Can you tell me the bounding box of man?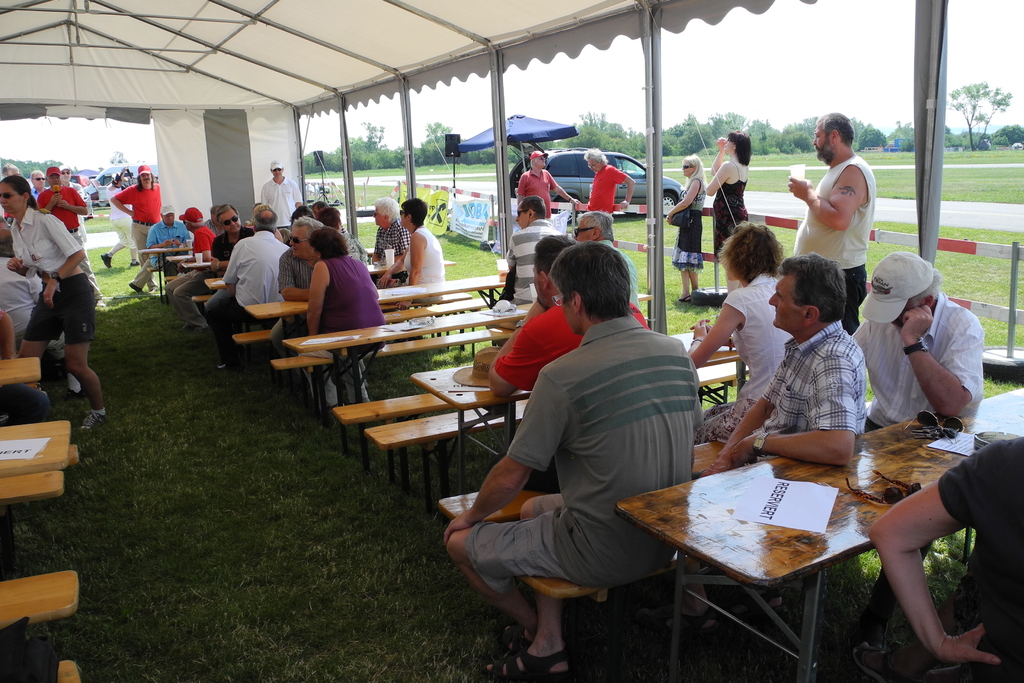
163 205 216 318.
